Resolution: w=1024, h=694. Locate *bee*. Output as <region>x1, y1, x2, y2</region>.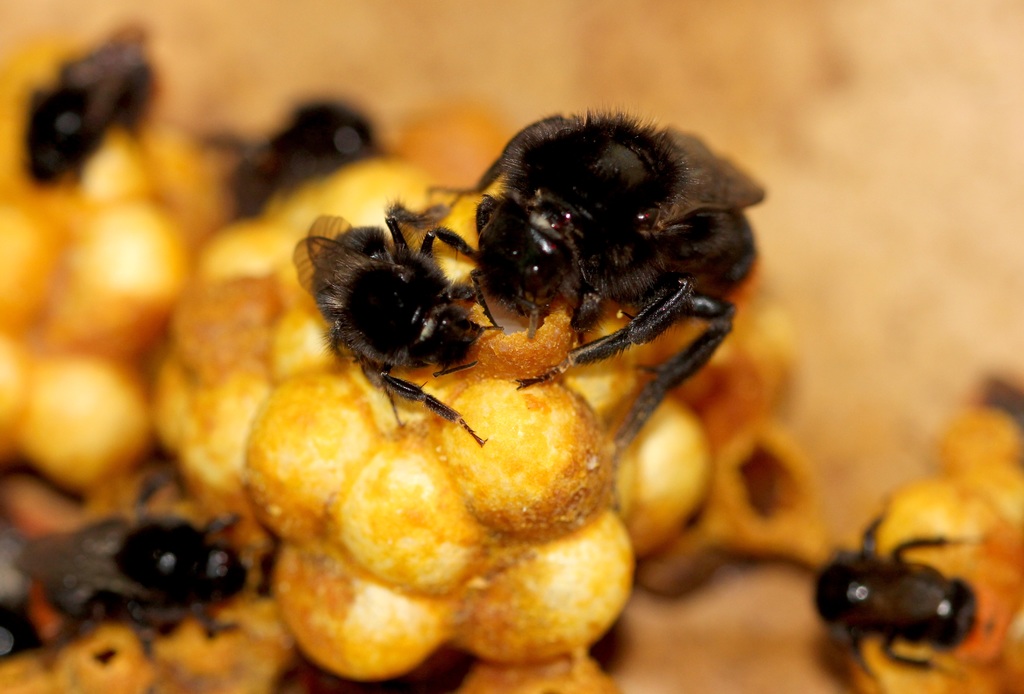
<region>790, 488, 984, 673</region>.
